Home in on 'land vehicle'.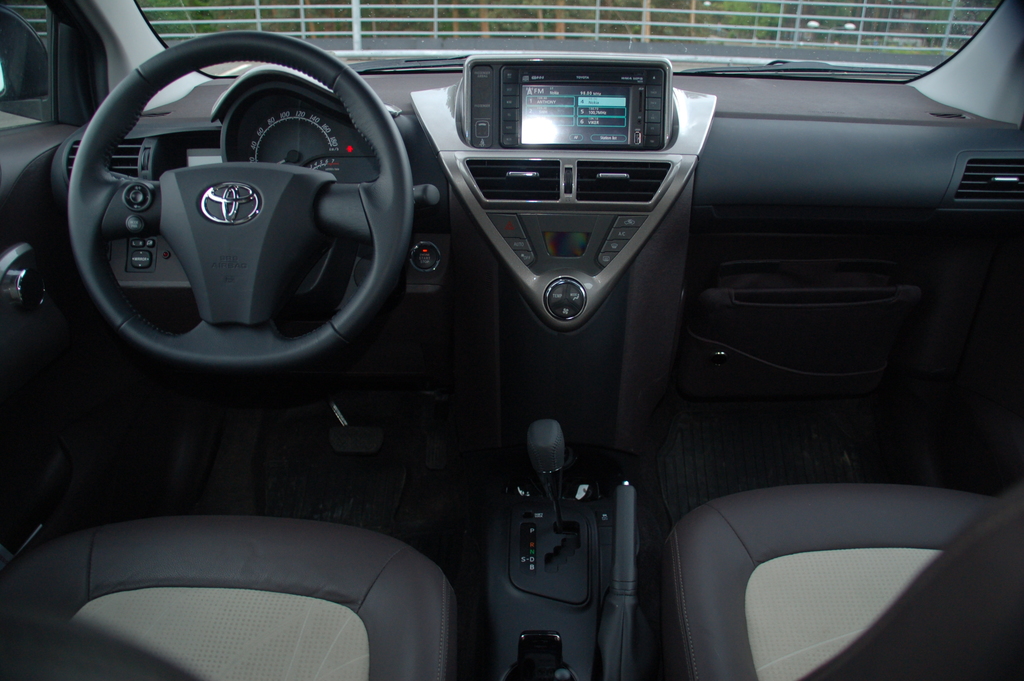
Homed in at {"left": 0, "top": 0, "right": 1023, "bottom": 680}.
